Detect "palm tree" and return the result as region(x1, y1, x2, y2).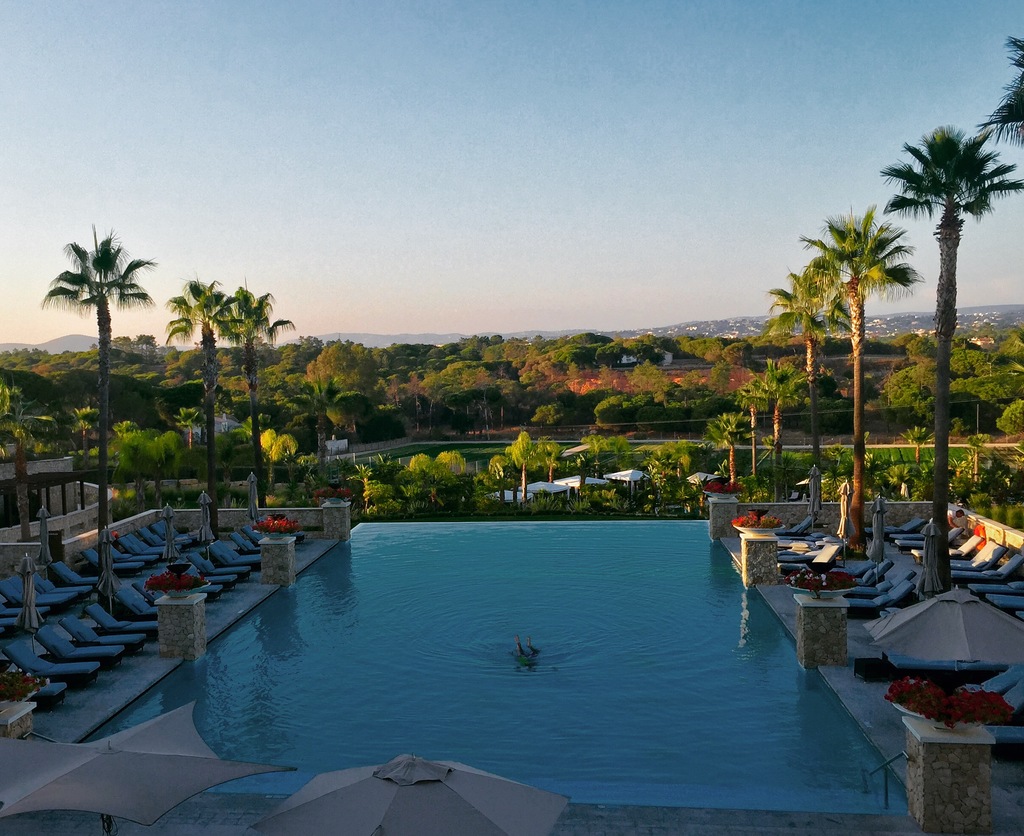
region(217, 282, 298, 499).
